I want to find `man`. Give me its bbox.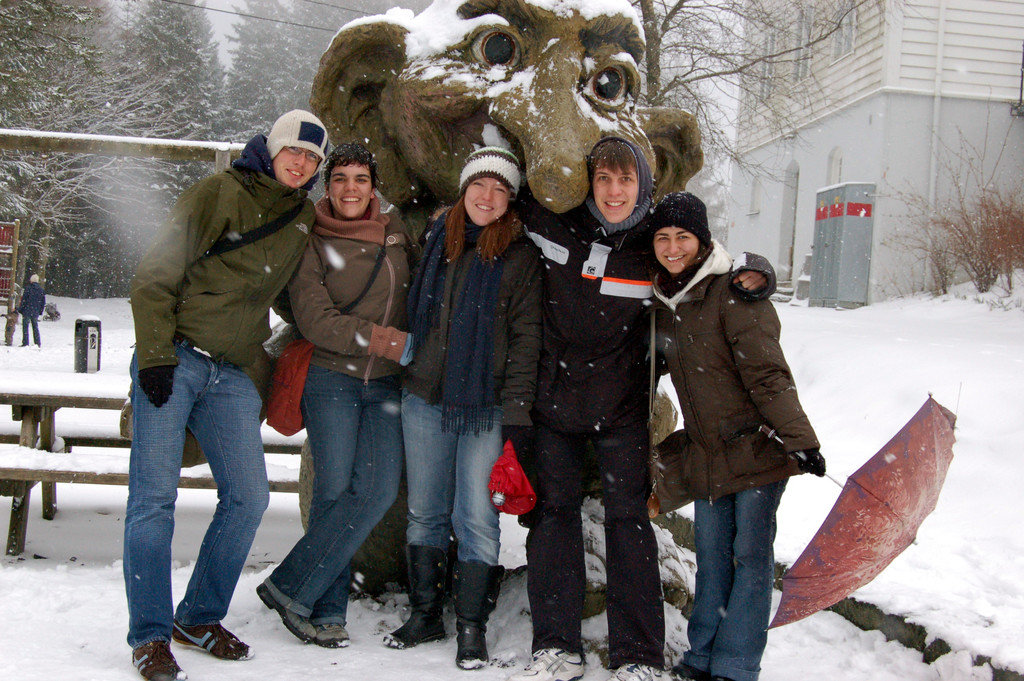
<box>105,101,322,653</box>.
